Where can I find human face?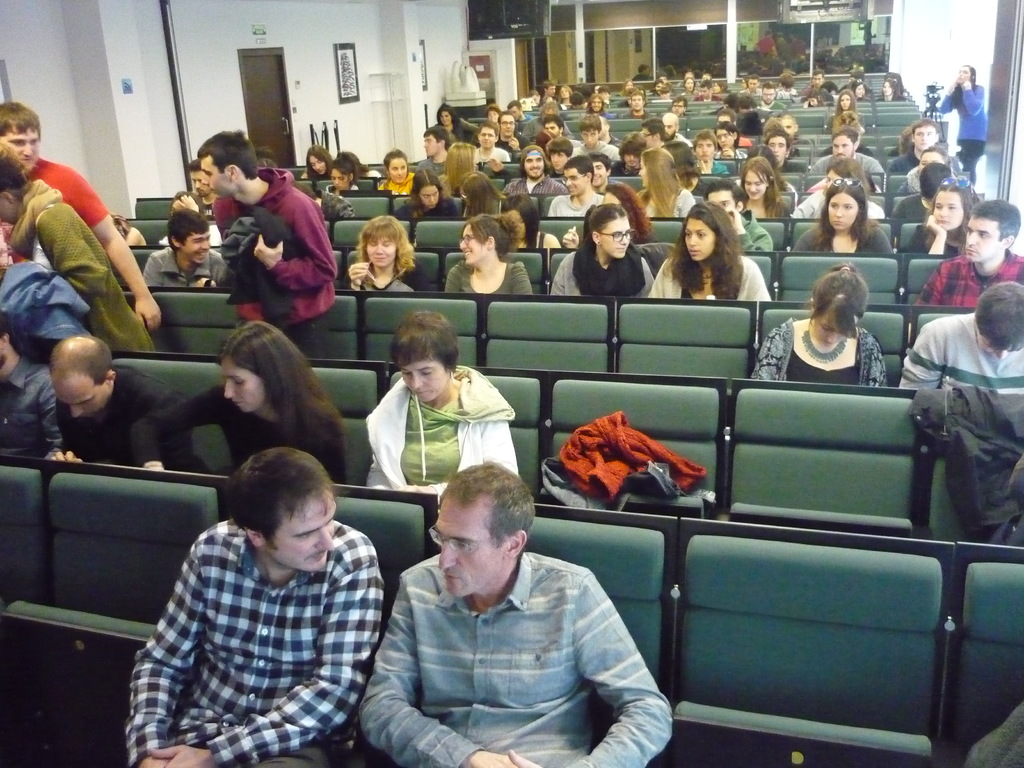
You can find it at x1=507 y1=105 x2=518 y2=118.
